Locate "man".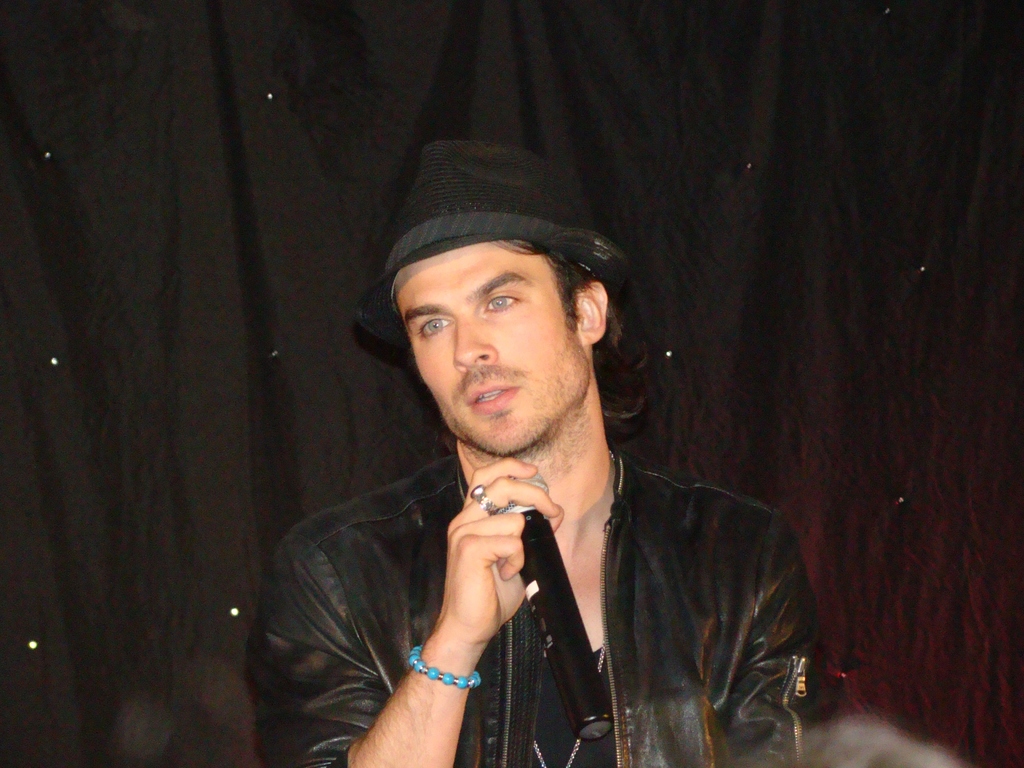
Bounding box: region(245, 165, 826, 753).
